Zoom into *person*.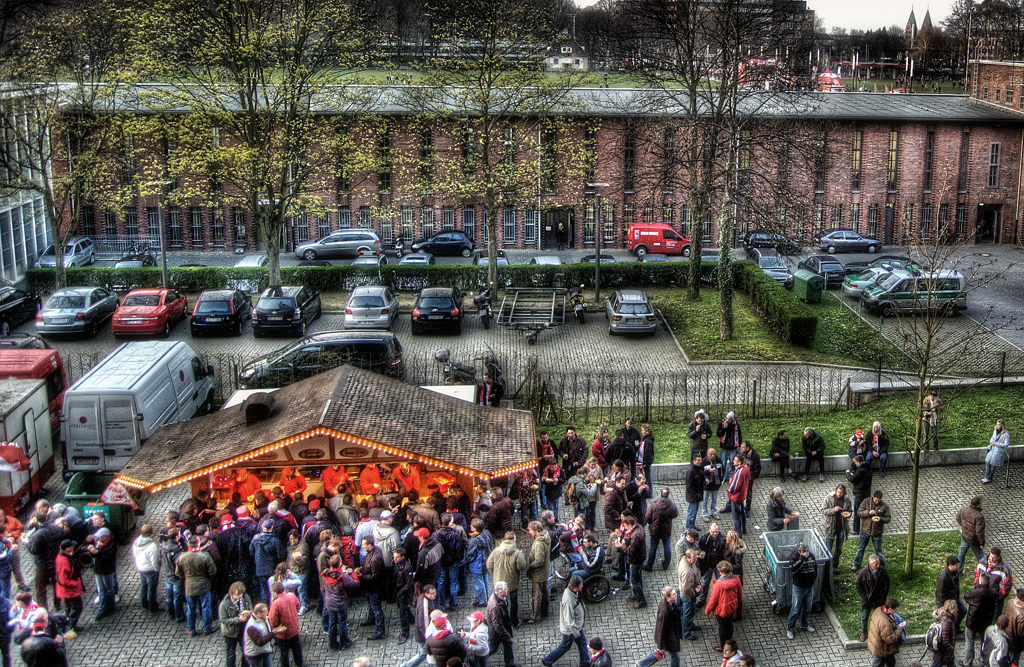
Zoom target: select_region(678, 551, 702, 642).
